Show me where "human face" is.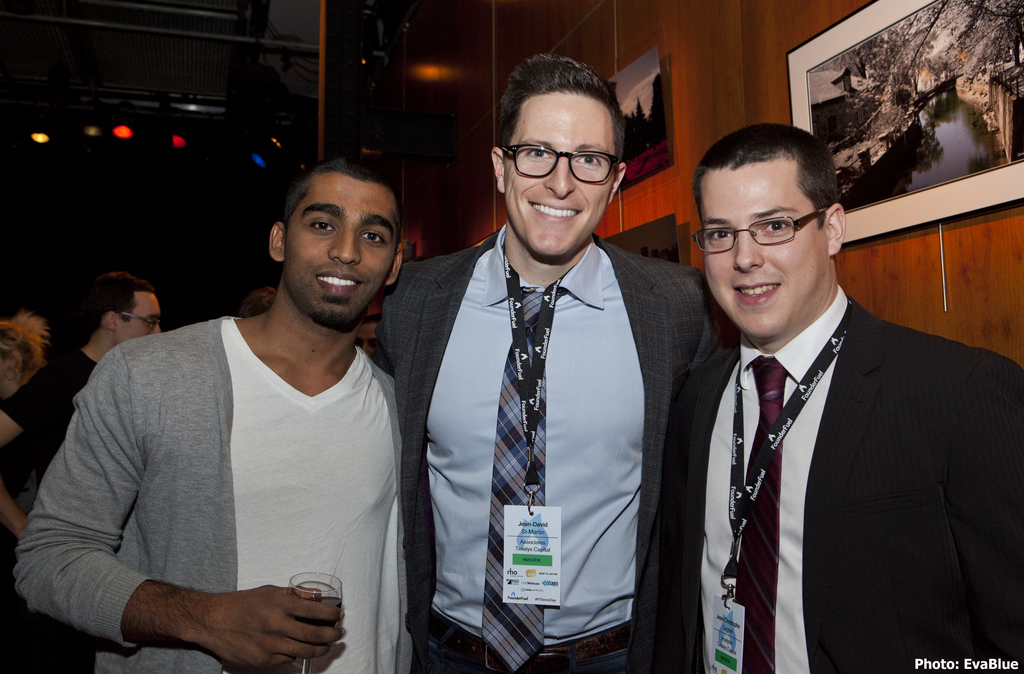
"human face" is at [x1=500, y1=95, x2=619, y2=264].
